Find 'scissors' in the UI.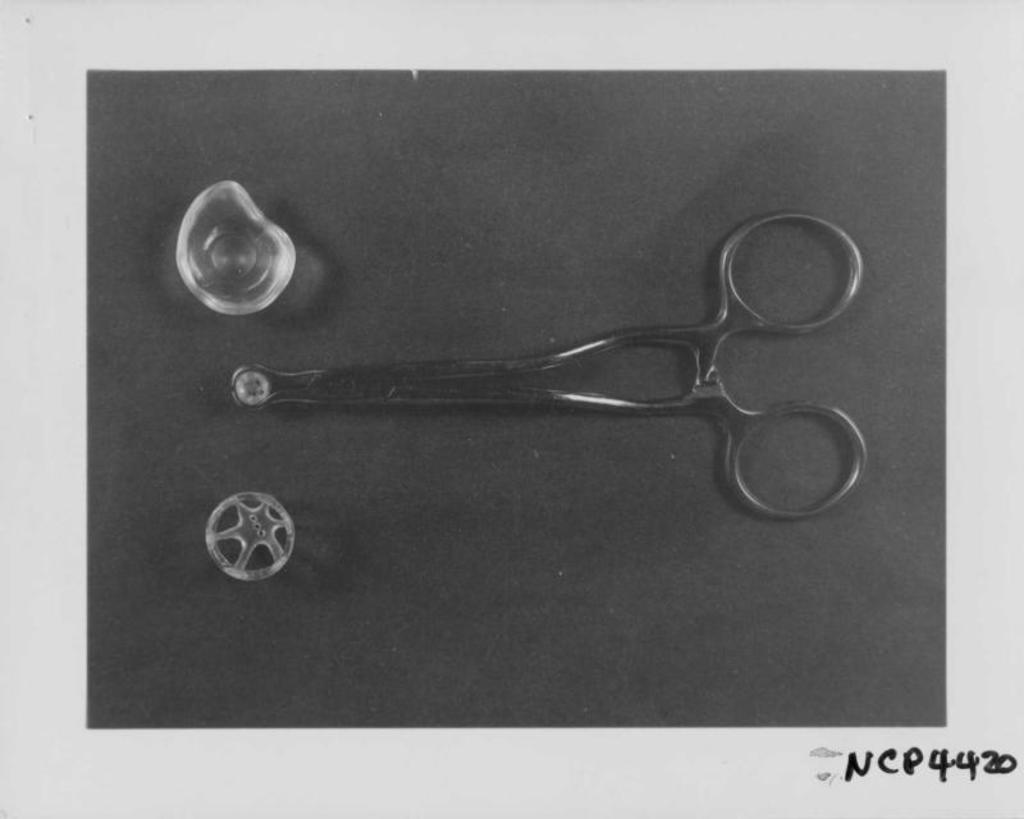
UI element at 228 205 876 526.
